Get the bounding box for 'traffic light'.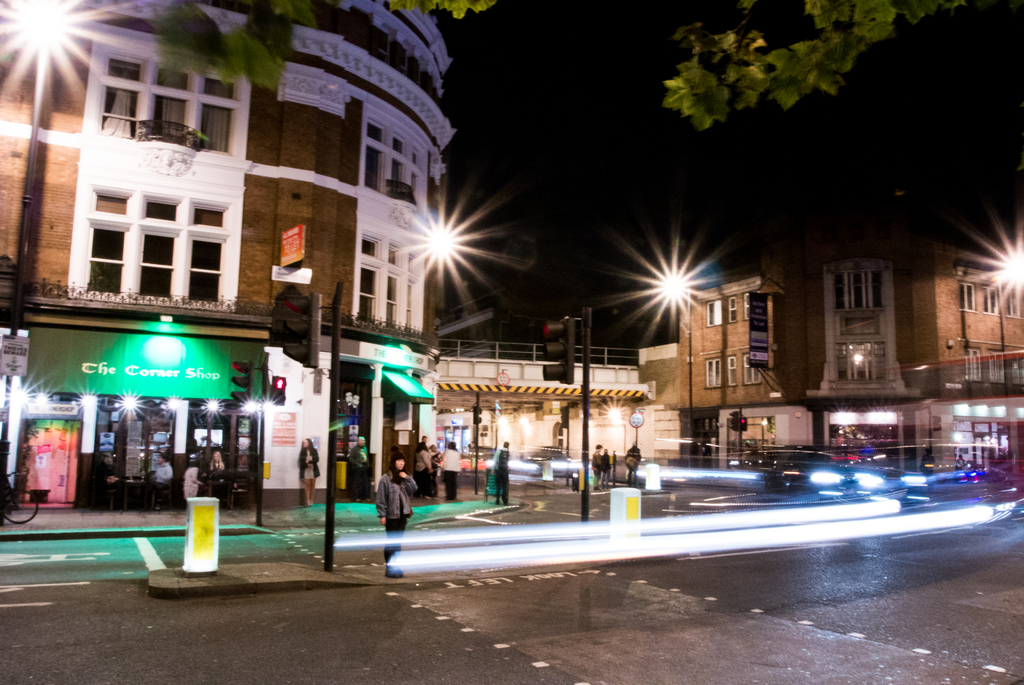
x1=539 y1=315 x2=576 y2=386.
